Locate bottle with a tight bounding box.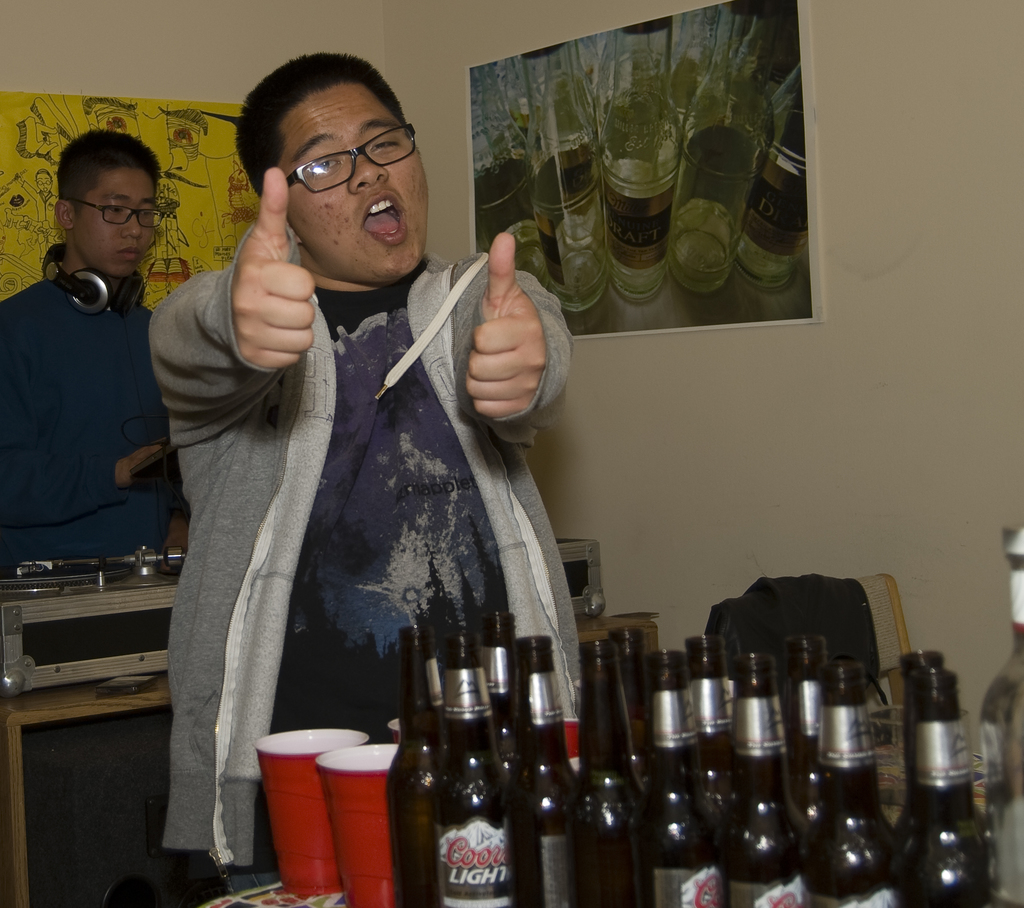
left=684, top=635, right=732, bottom=838.
